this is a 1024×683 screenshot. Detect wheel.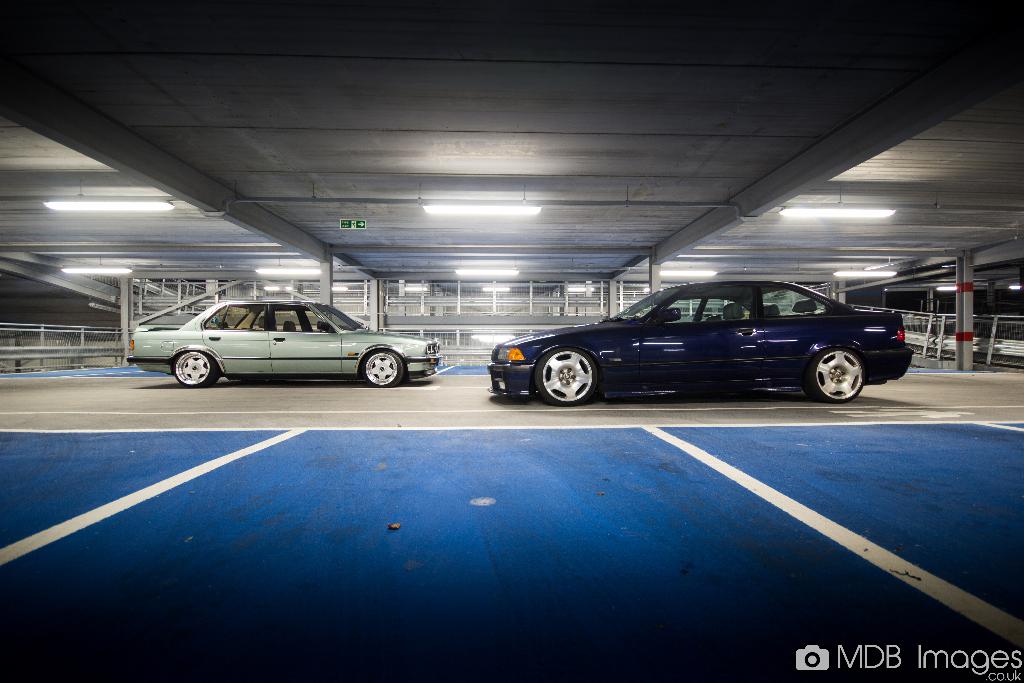
{"x1": 175, "y1": 350, "x2": 218, "y2": 386}.
